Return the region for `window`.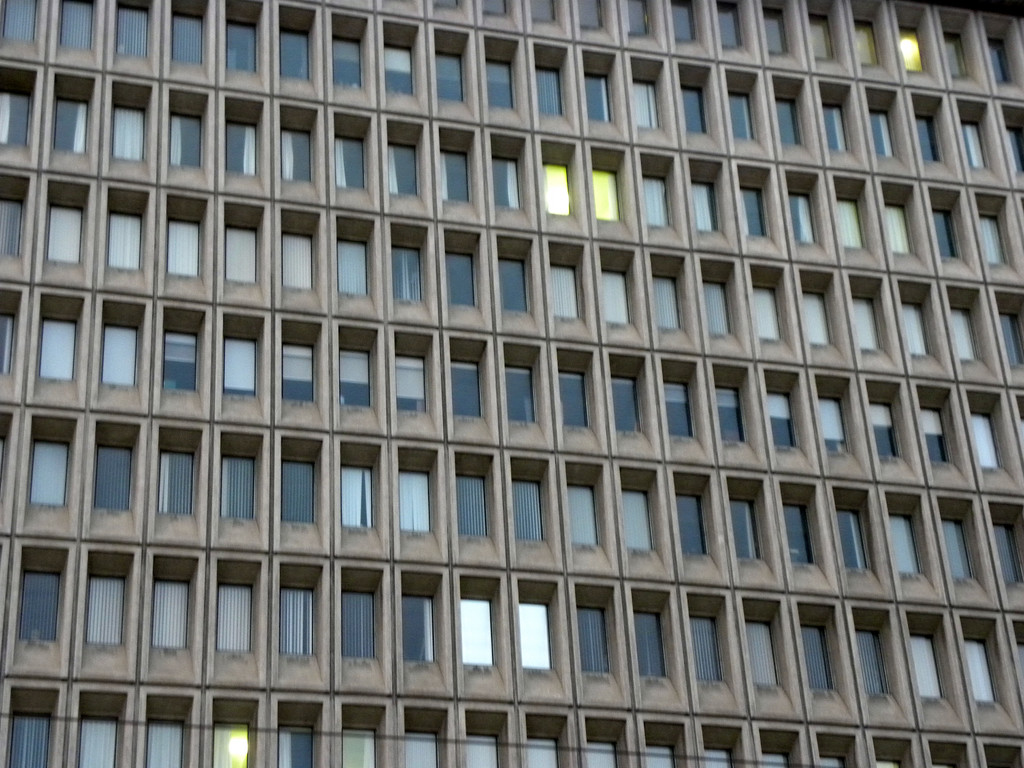
select_region(932, 7, 982, 88).
